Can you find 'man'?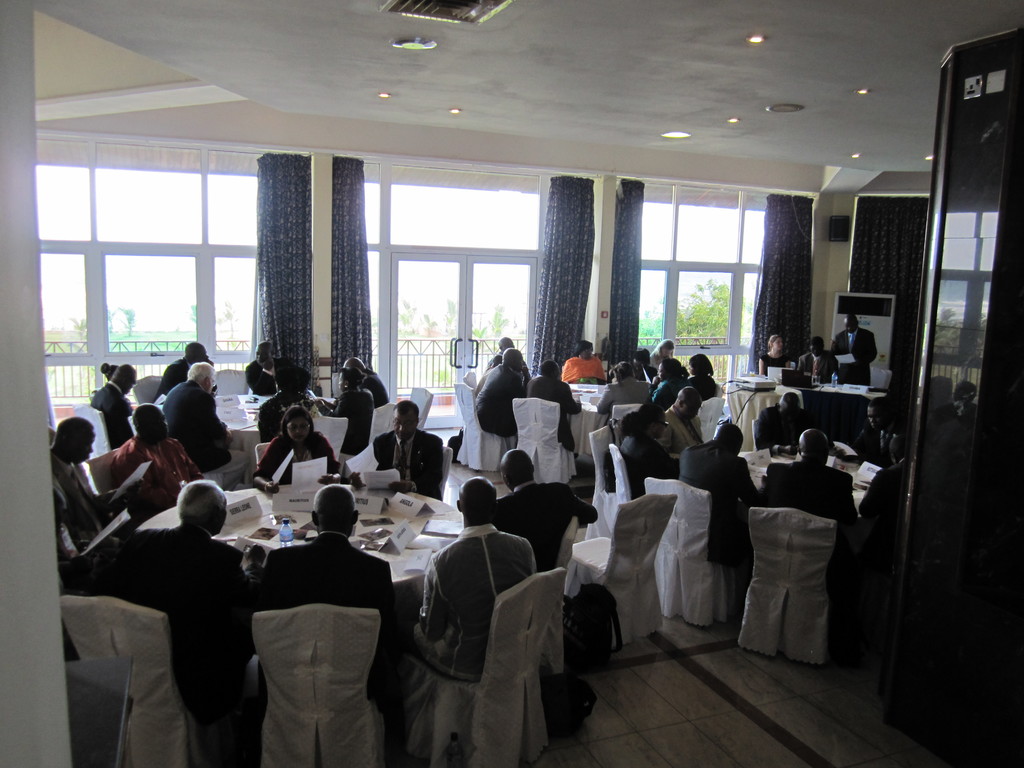
Yes, bounding box: 598, 360, 654, 426.
